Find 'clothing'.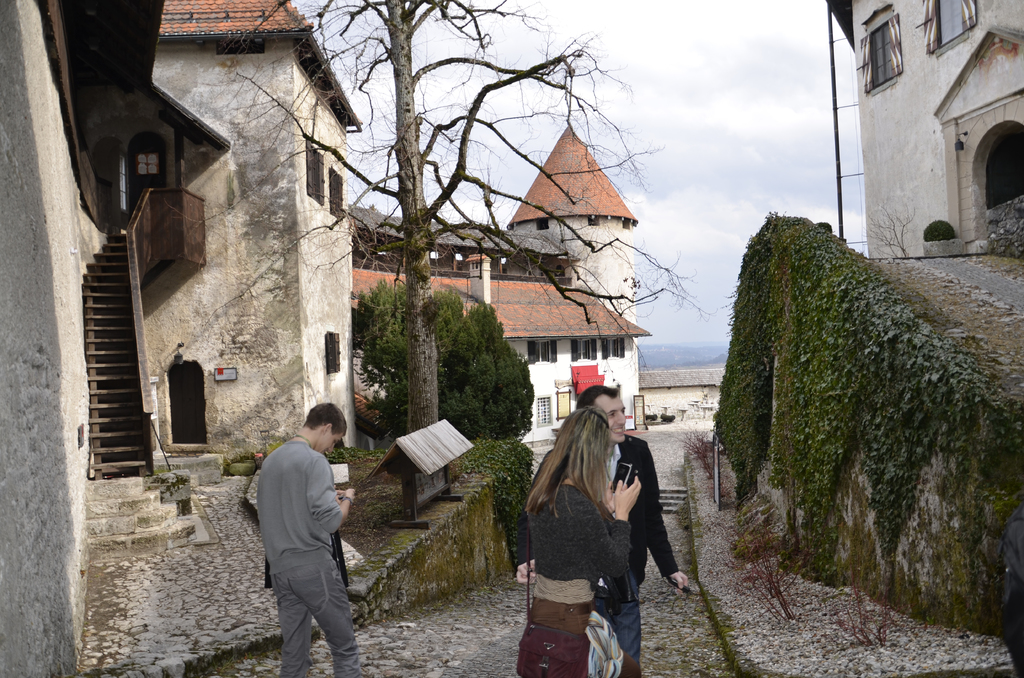
<box>248,407,362,665</box>.
